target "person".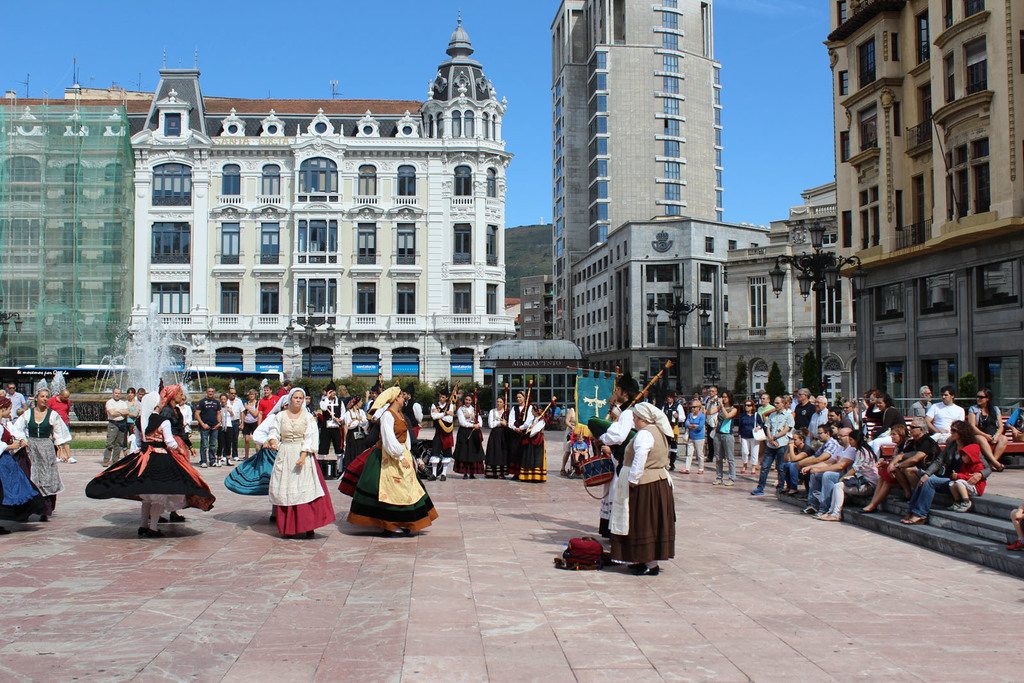
Target region: [x1=351, y1=382, x2=442, y2=537].
